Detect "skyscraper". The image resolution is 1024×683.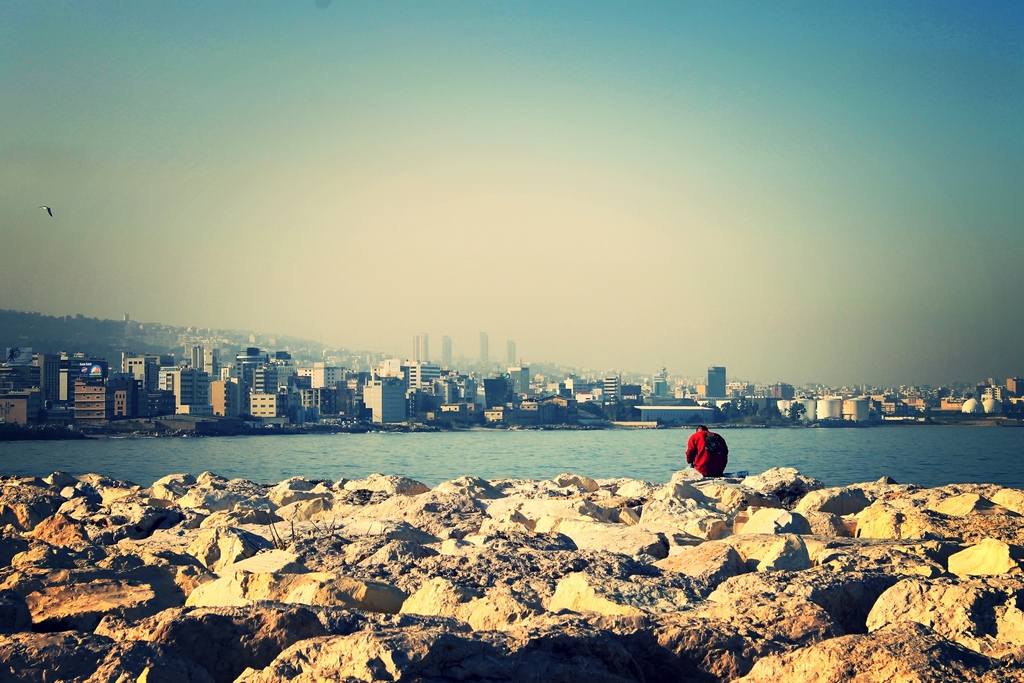
box=[706, 358, 728, 398].
